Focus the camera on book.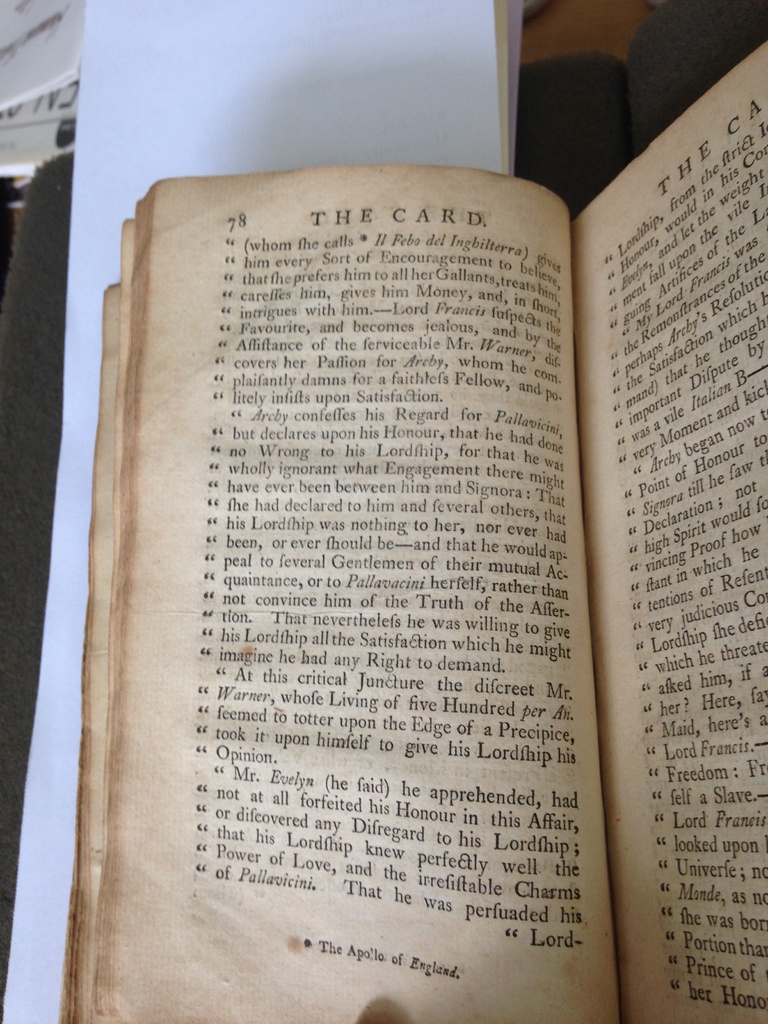
Focus region: 46:45:767:1023.
